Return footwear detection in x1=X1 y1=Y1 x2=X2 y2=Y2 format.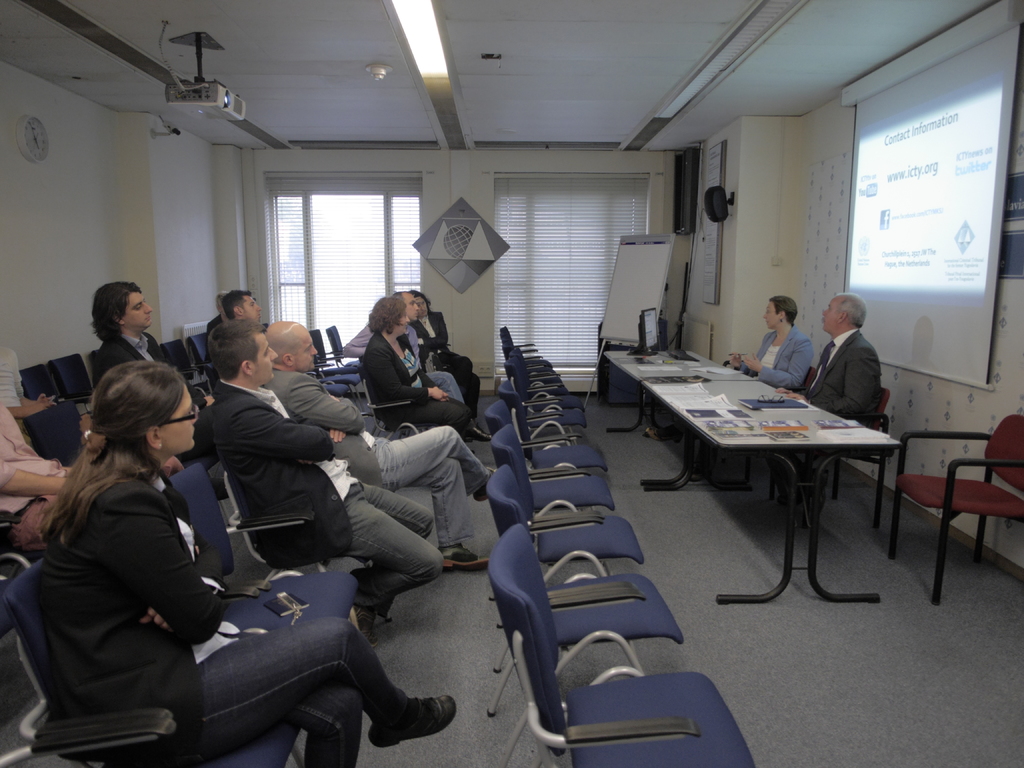
x1=368 y1=693 x2=458 y2=749.
